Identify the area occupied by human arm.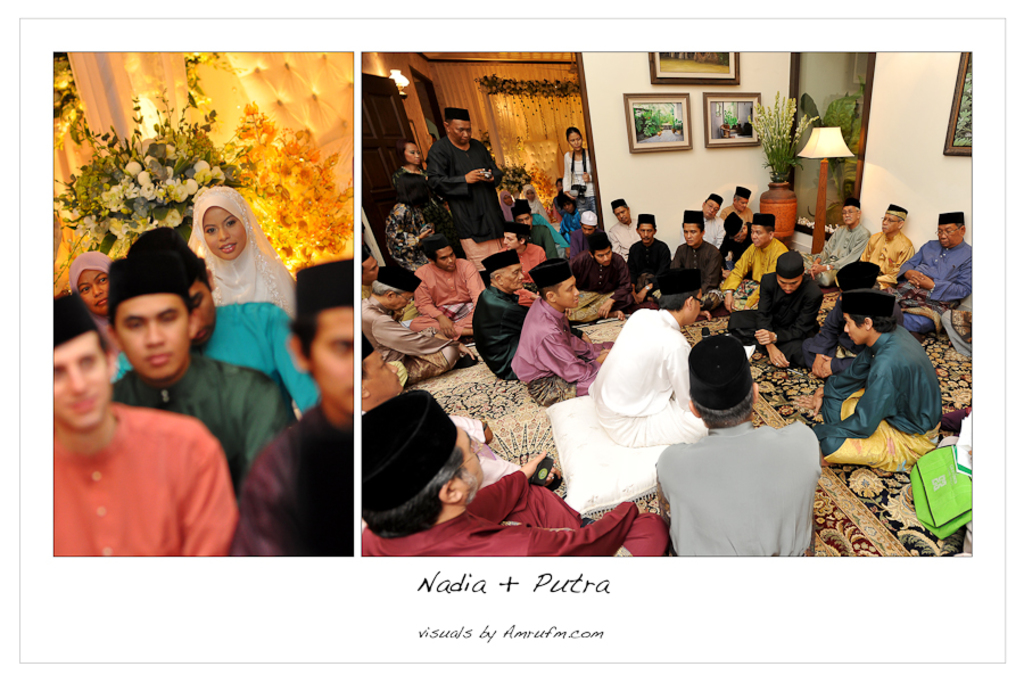
Area: x1=559, y1=324, x2=602, y2=362.
